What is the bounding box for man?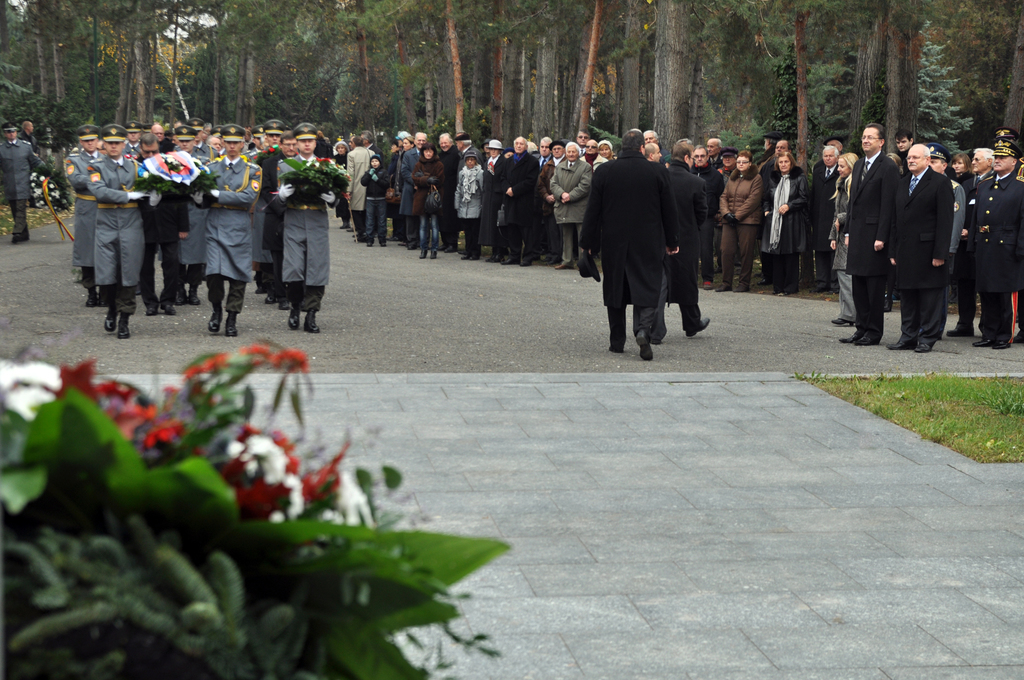
67, 131, 100, 295.
